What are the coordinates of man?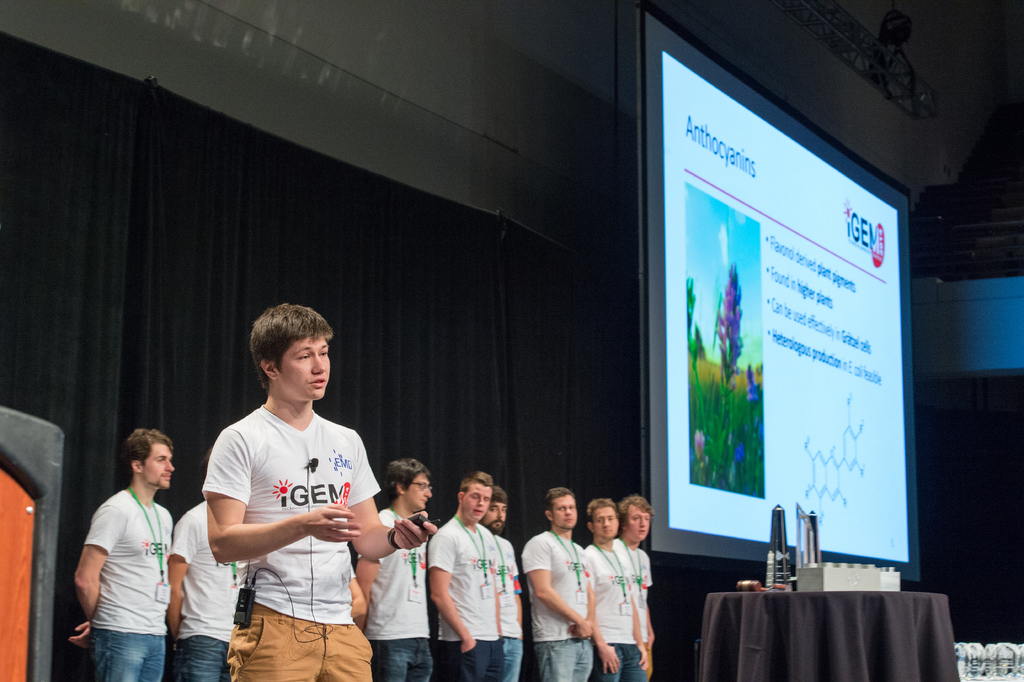
x1=165, y1=501, x2=243, y2=681.
